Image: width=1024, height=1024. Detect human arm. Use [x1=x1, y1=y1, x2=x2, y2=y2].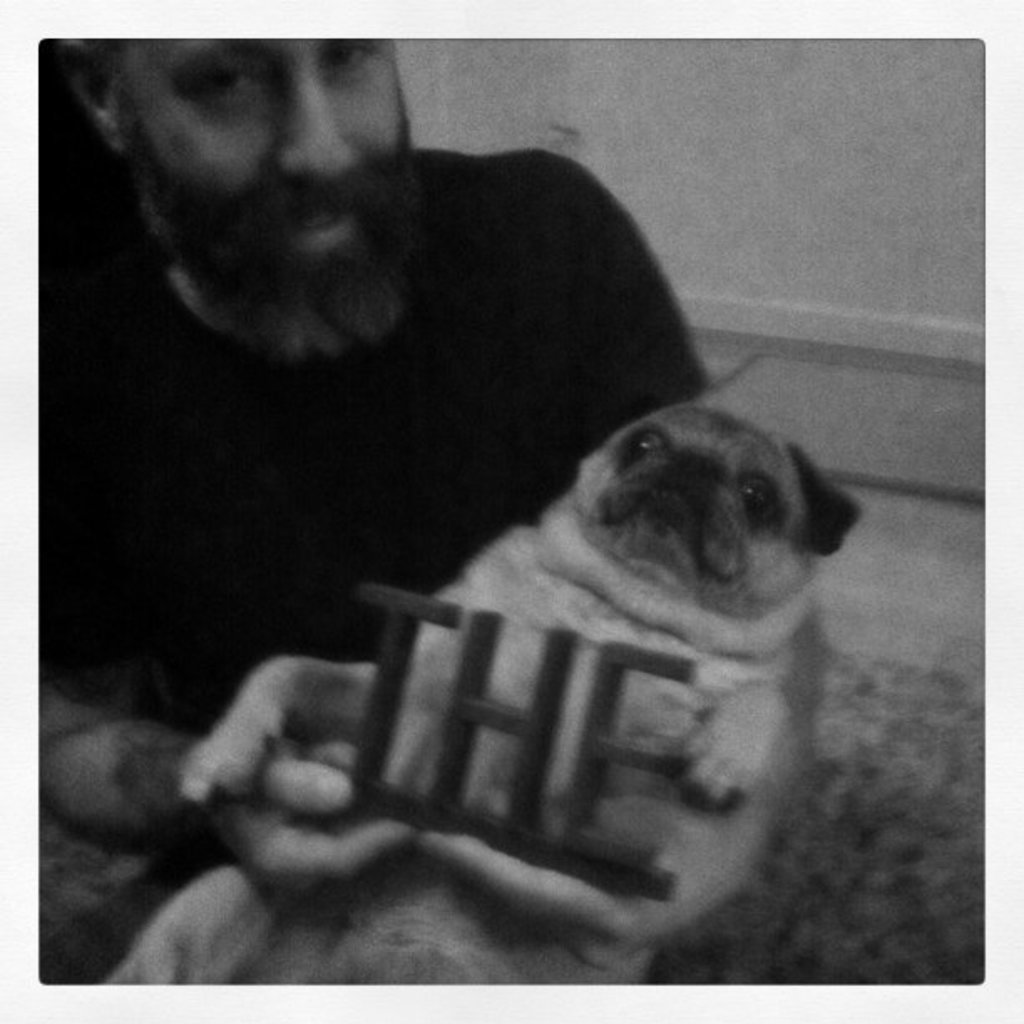
[x1=40, y1=320, x2=422, y2=904].
